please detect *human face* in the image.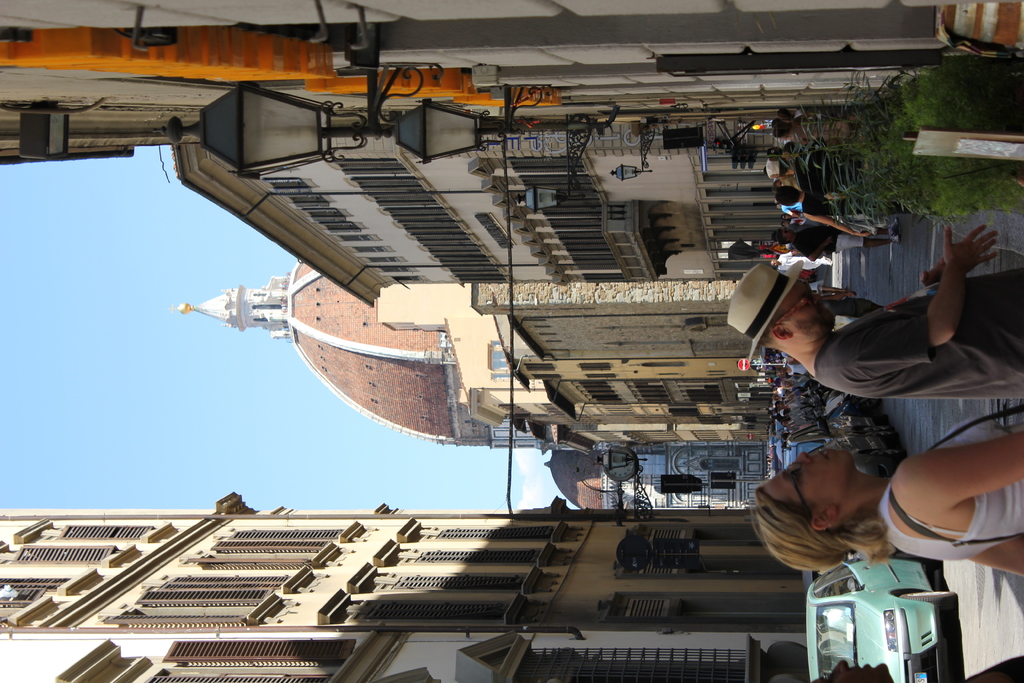
[764, 447, 854, 505].
